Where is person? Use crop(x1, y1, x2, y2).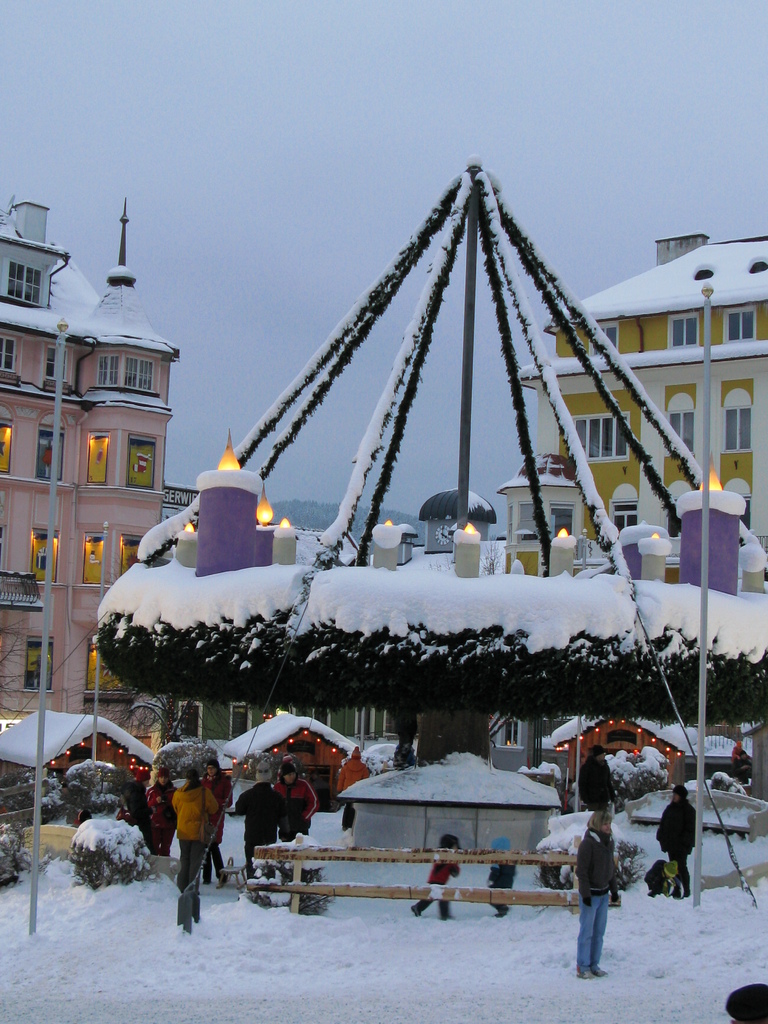
crop(656, 778, 694, 904).
